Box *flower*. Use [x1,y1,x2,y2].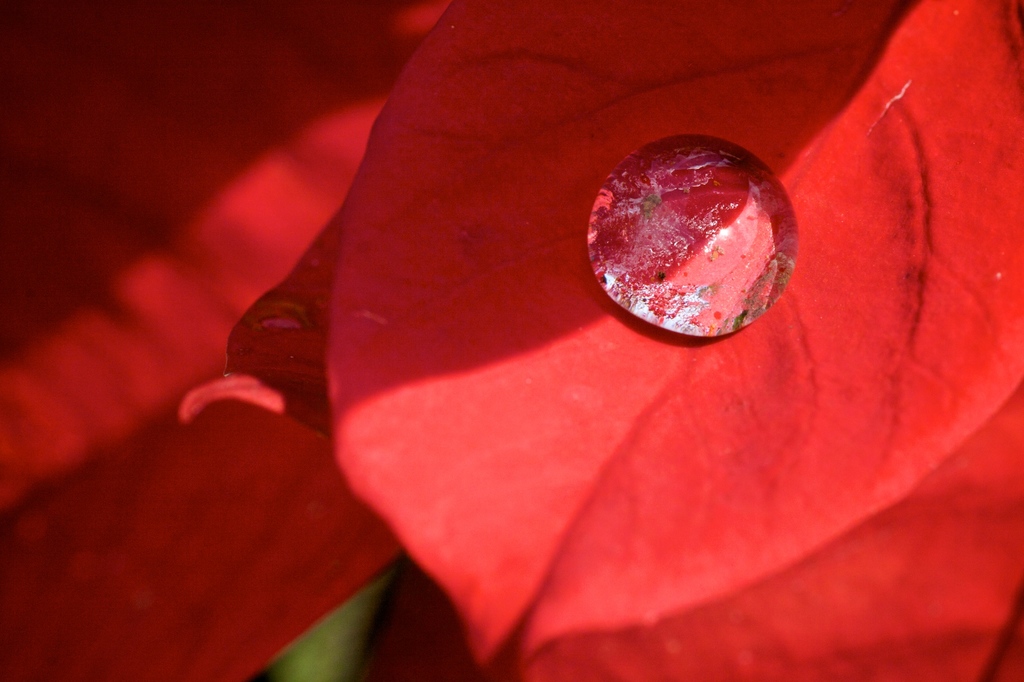
[198,16,1022,630].
